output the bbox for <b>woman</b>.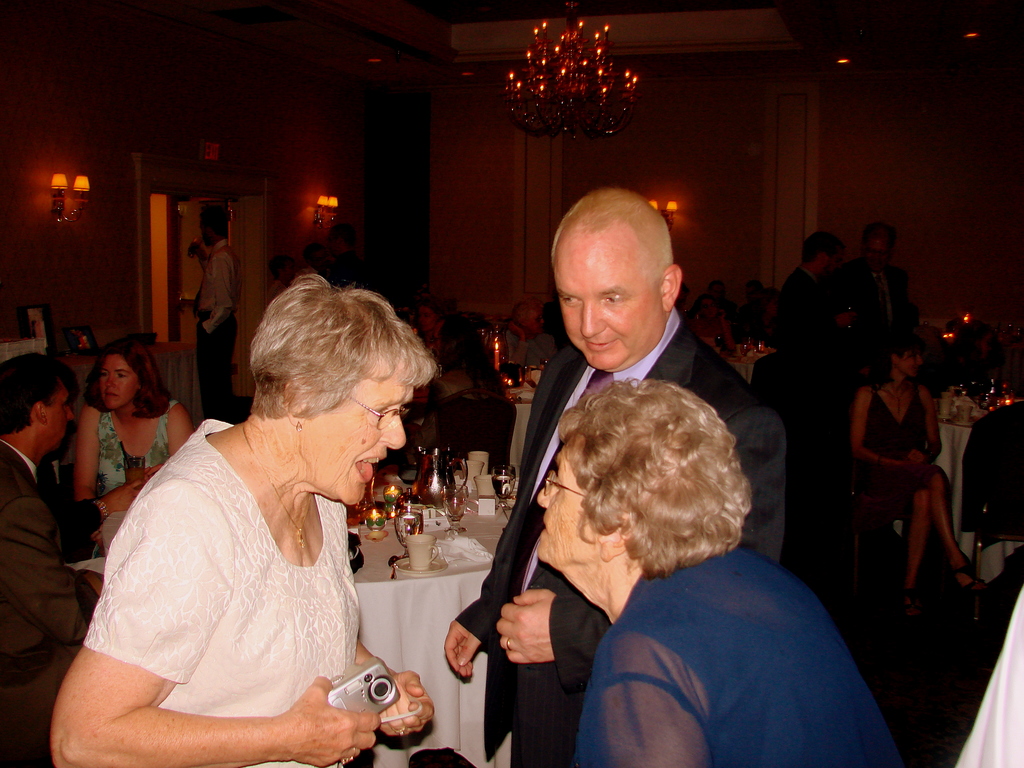
<region>411, 304, 445, 351</region>.
